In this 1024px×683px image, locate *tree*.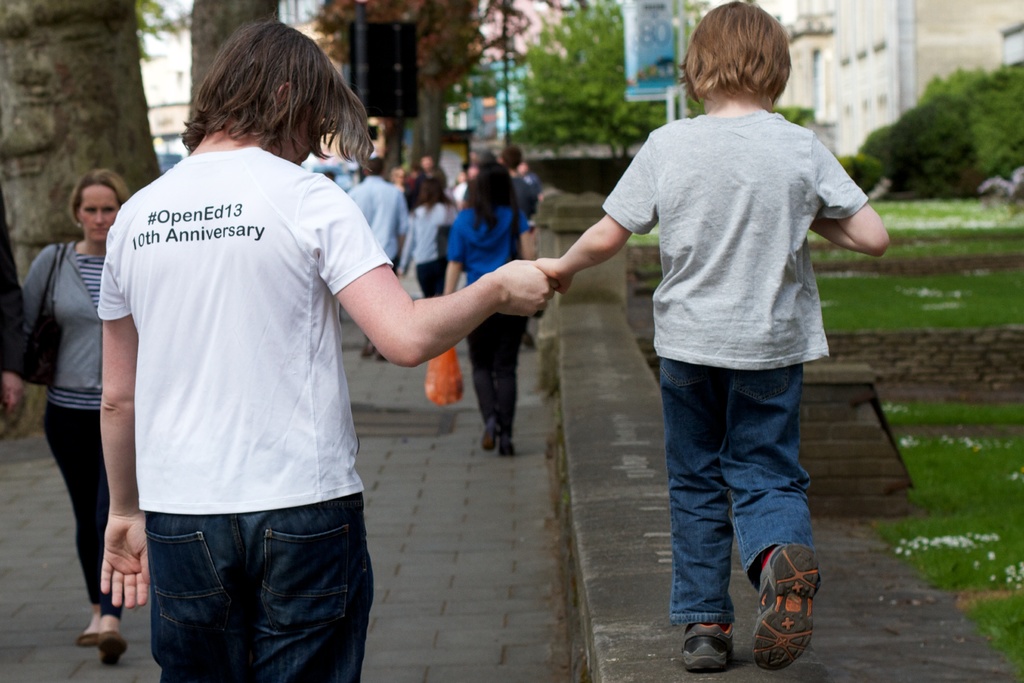
Bounding box: 185/0/285/156.
